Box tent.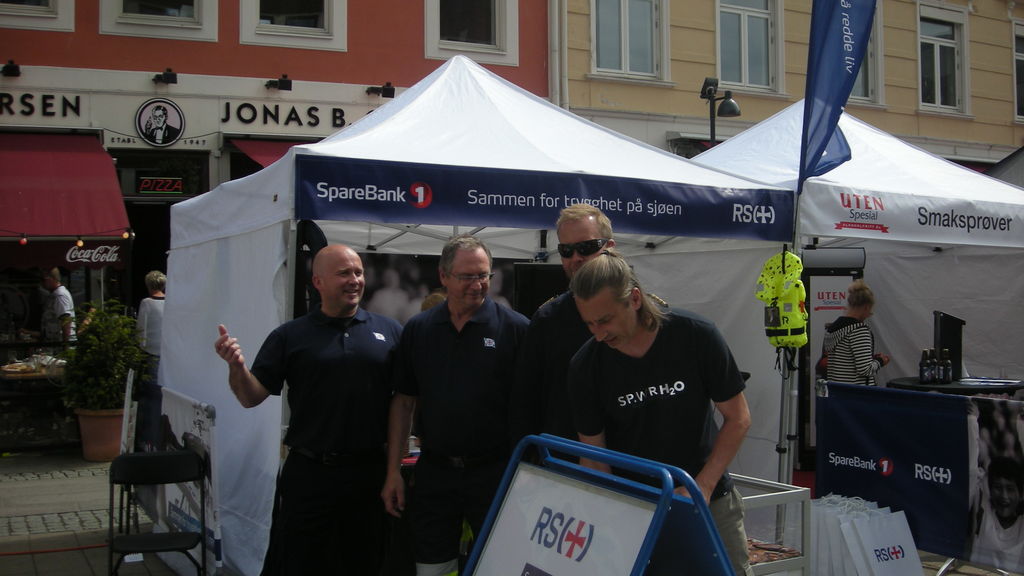
{"x1": 140, "y1": 52, "x2": 801, "y2": 575}.
